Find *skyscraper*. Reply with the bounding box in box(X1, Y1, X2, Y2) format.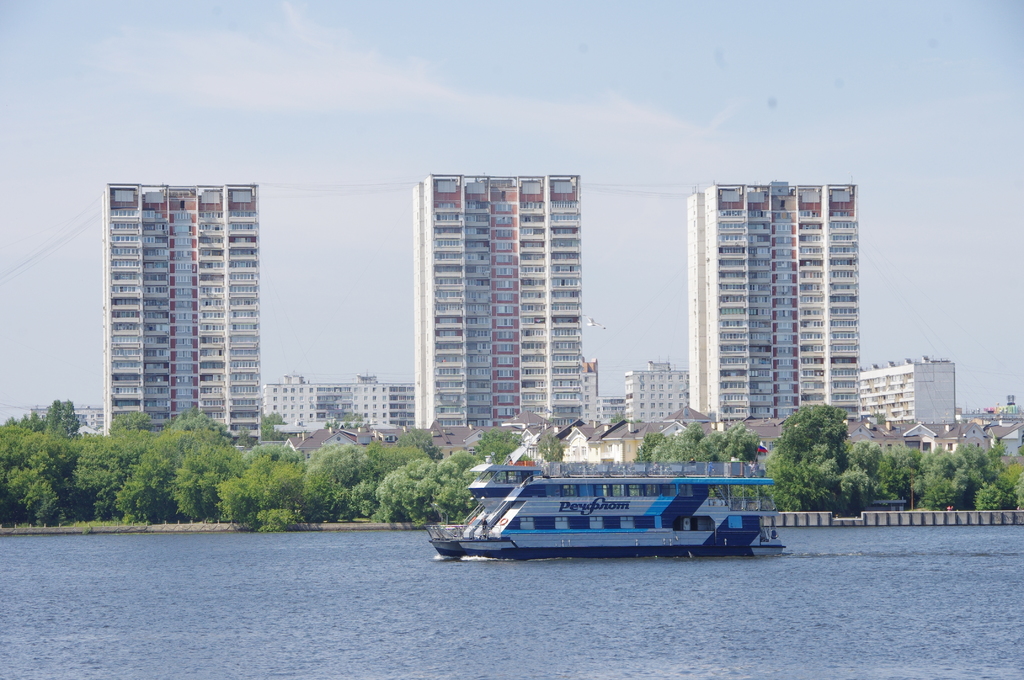
box(100, 174, 263, 446).
